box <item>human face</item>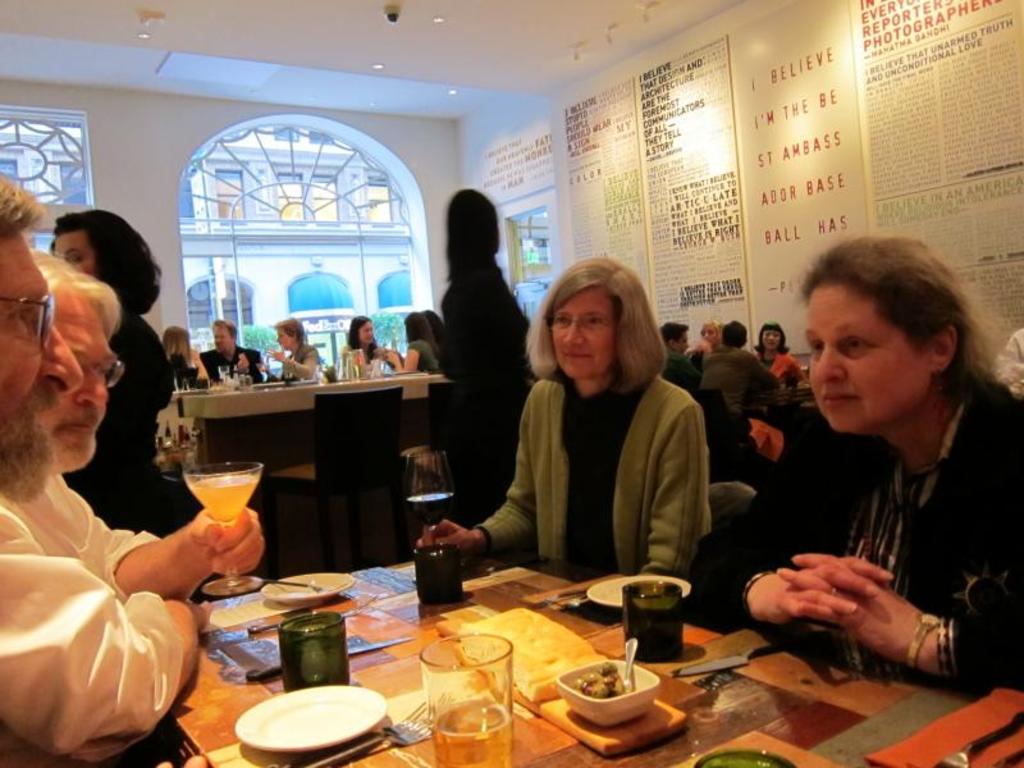
left=675, top=334, right=687, bottom=357
